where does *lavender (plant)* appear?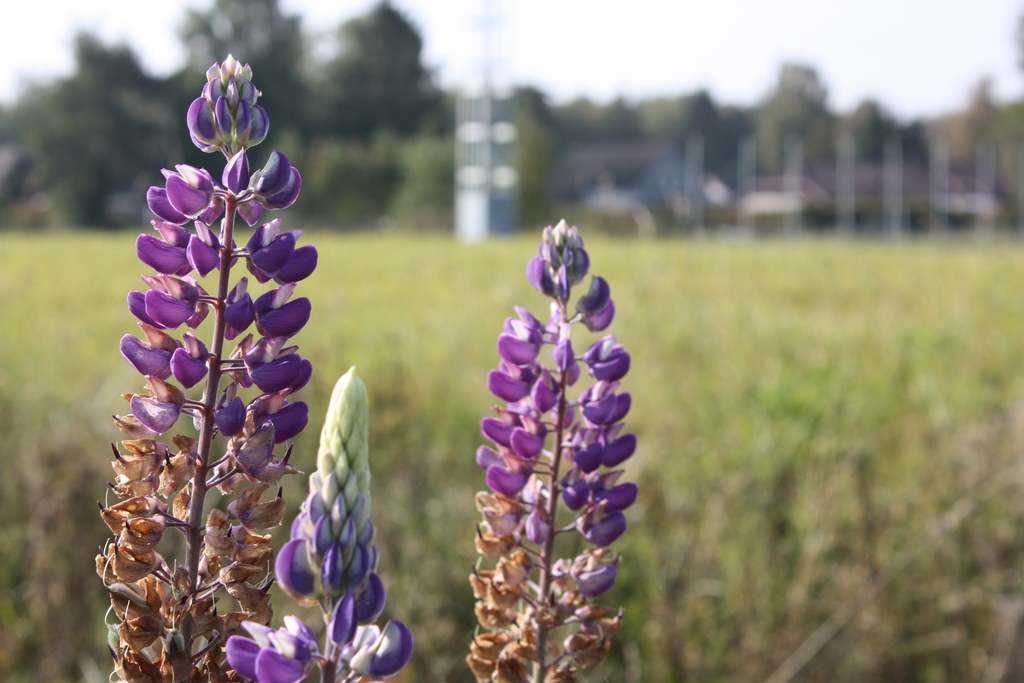
Appears at <box>227,358,406,682</box>.
